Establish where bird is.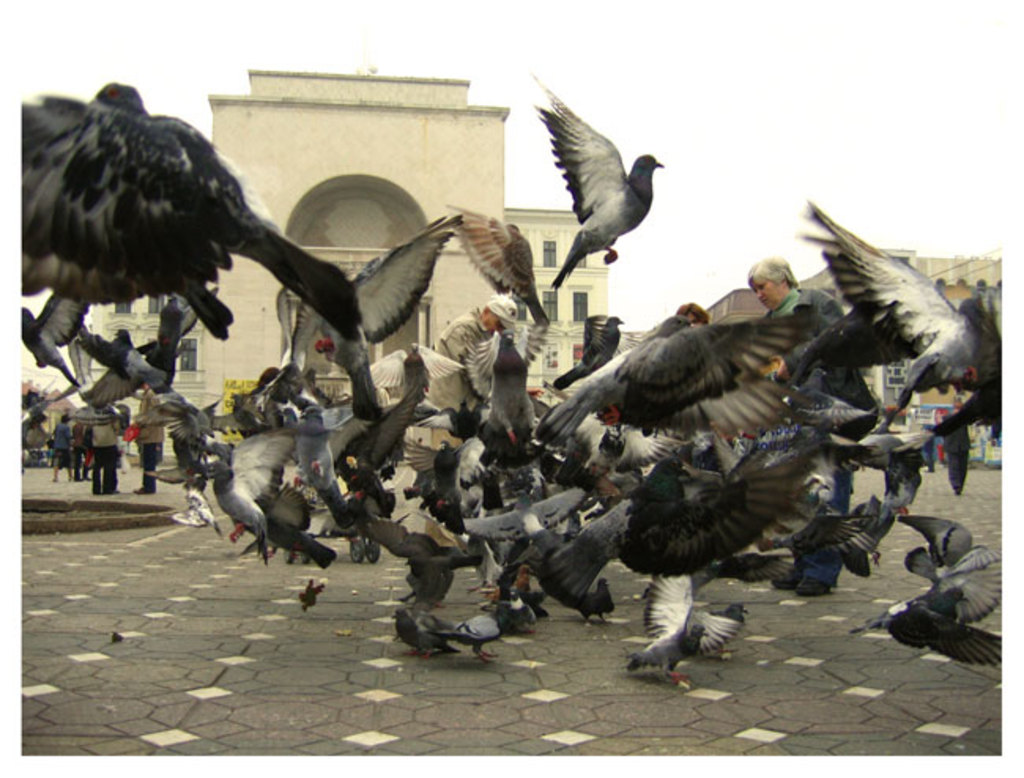
Established at x1=291, y1=572, x2=332, y2=613.
